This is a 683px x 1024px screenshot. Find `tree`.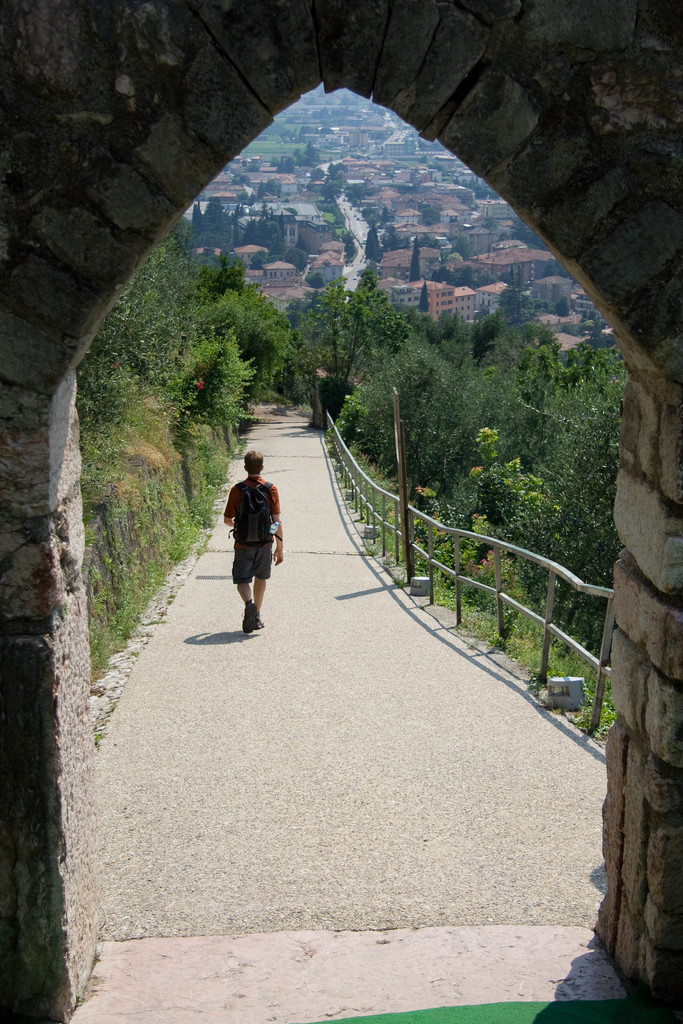
Bounding box: select_region(498, 287, 530, 319).
